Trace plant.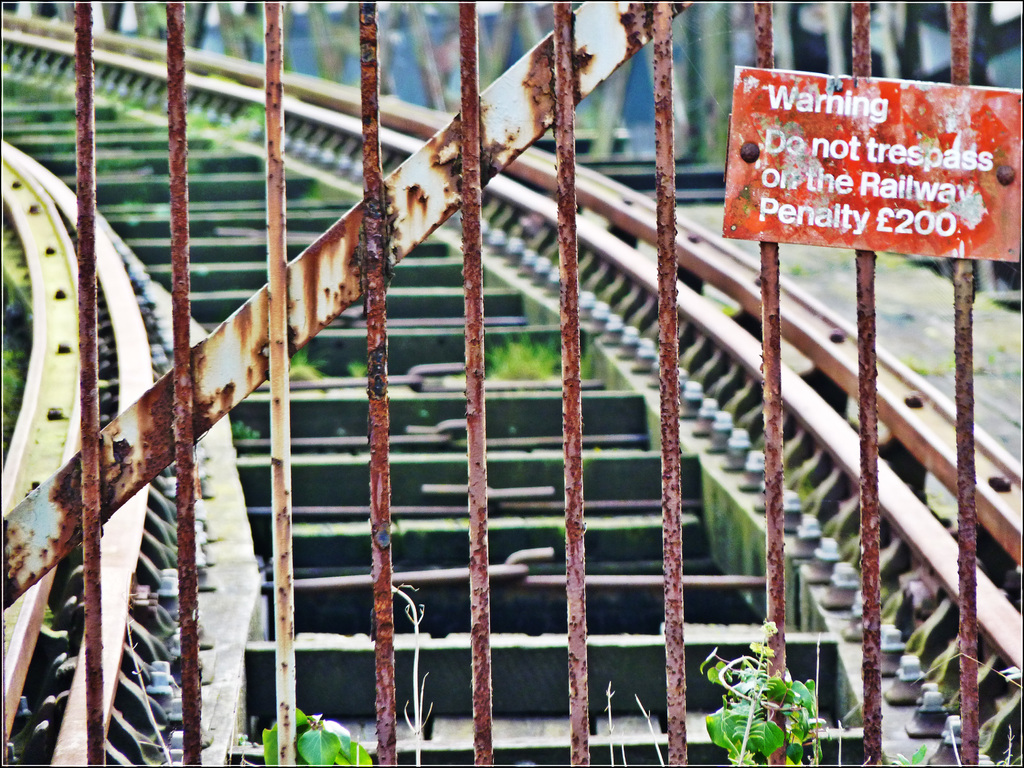
Traced to rect(291, 345, 324, 371).
